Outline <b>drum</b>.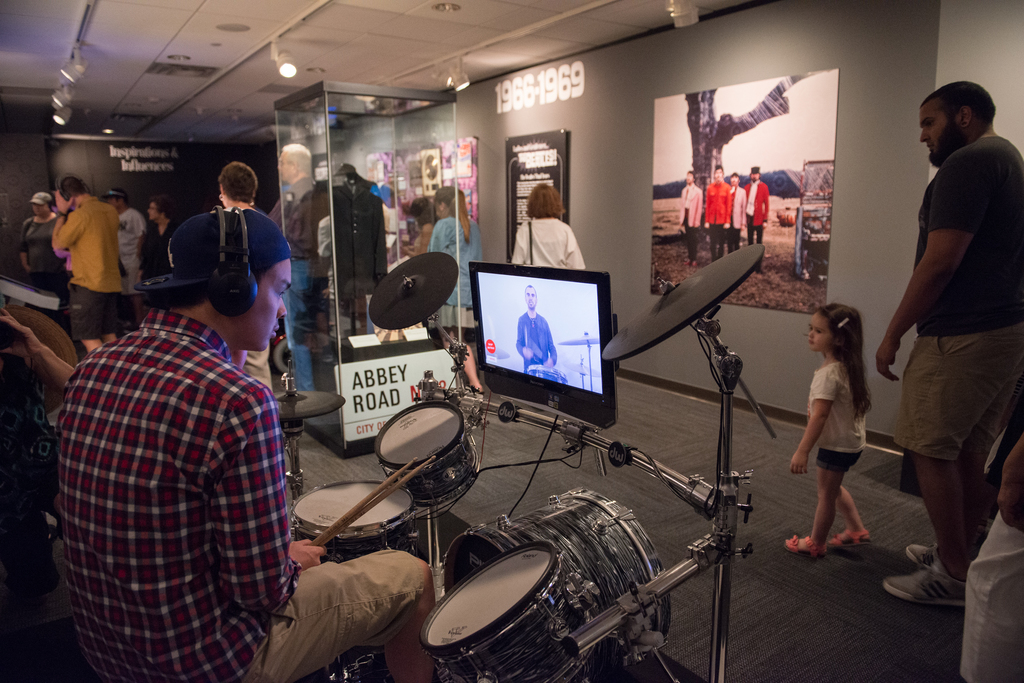
Outline: bbox=(289, 462, 436, 553).
